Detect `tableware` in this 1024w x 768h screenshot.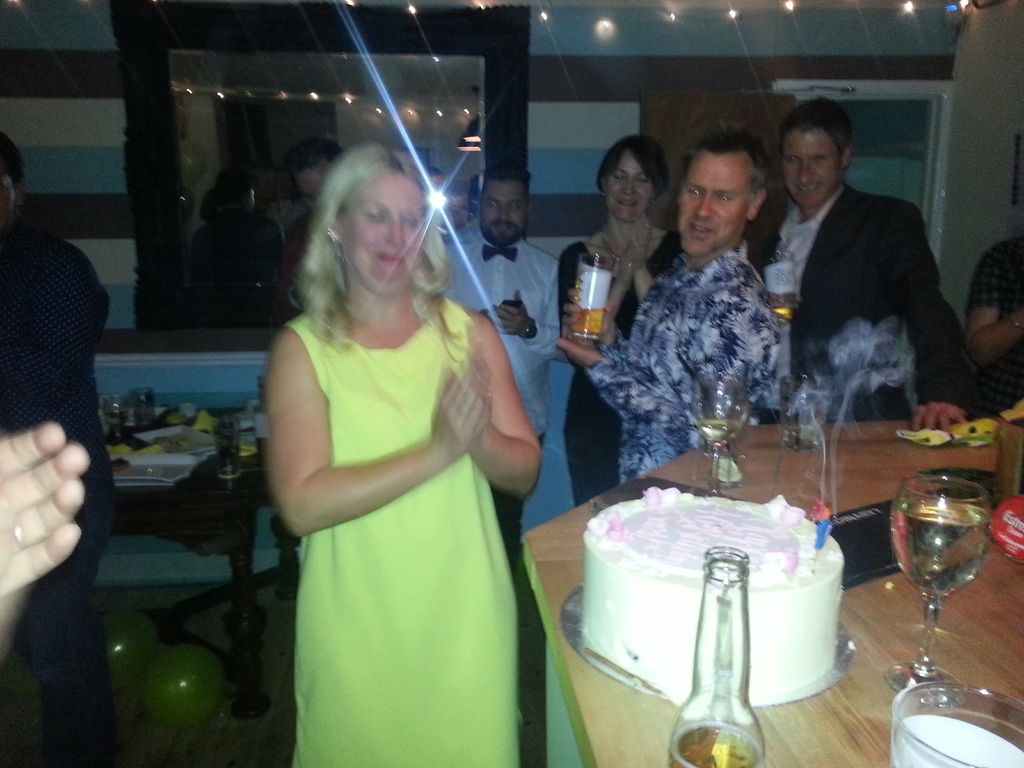
Detection: box=[890, 675, 1023, 767].
